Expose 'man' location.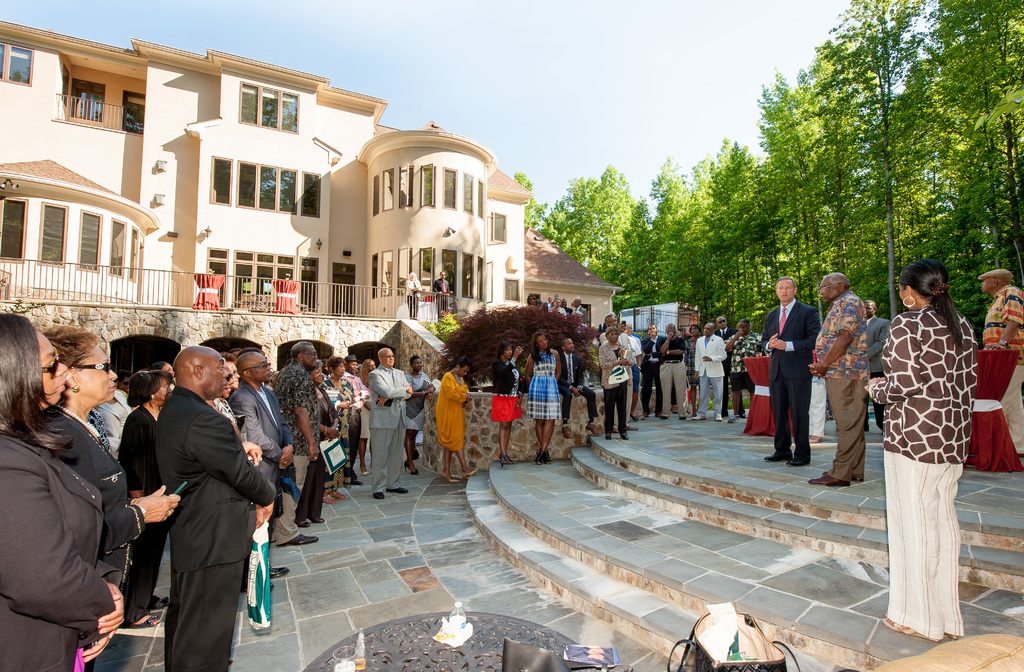
Exposed at {"left": 641, "top": 323, "right": 668, "bottom": 418}.
